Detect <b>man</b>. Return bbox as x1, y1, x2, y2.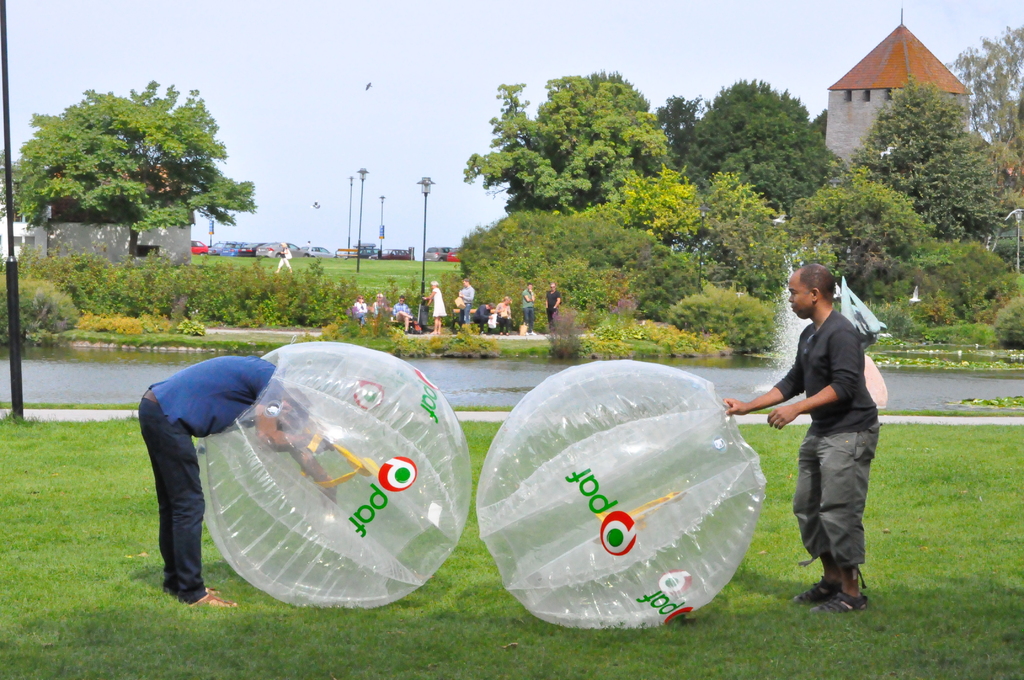
375, 289, 387, 325.
